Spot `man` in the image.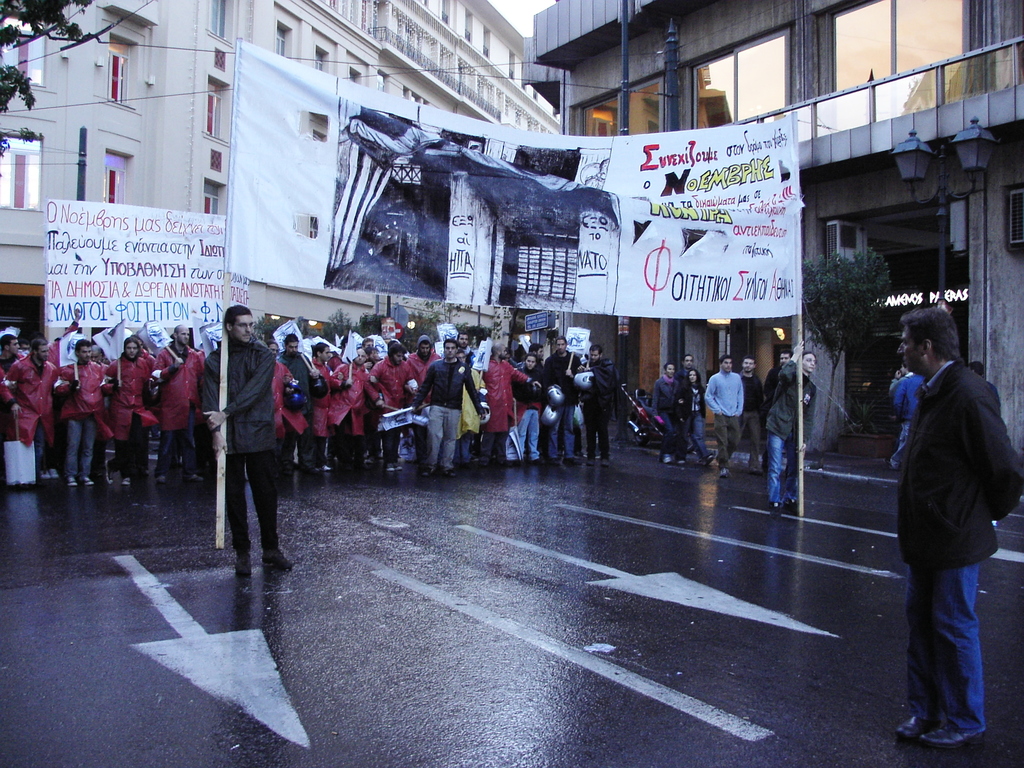
`man` found at bbox=(758, 351, 799, 472).
